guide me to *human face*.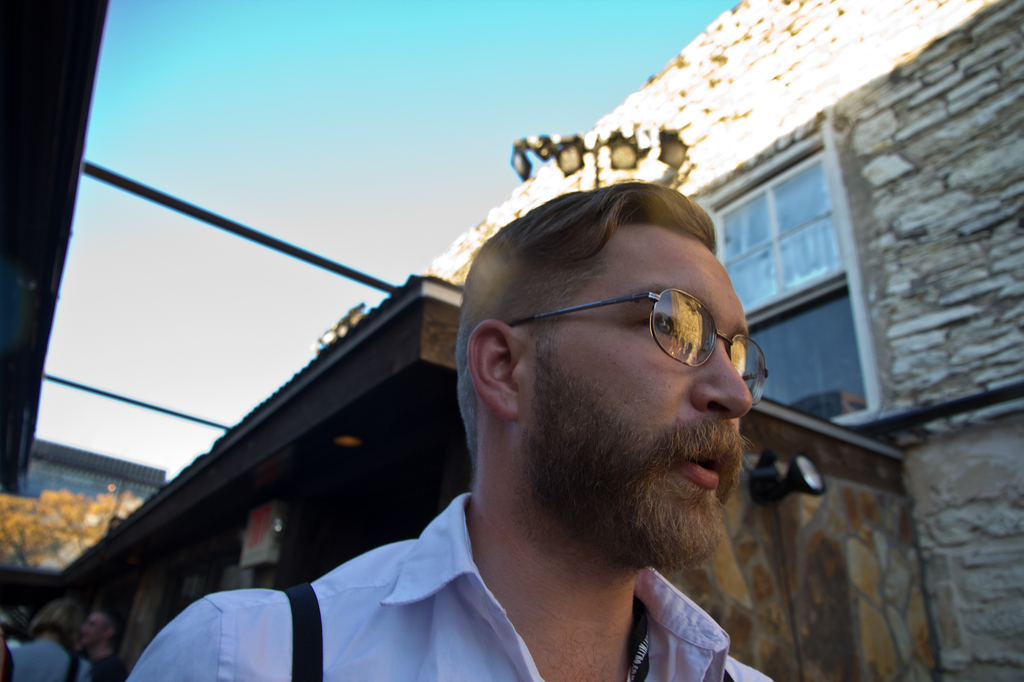
Guidance: <region>505, 219, 755, 571</region>.
